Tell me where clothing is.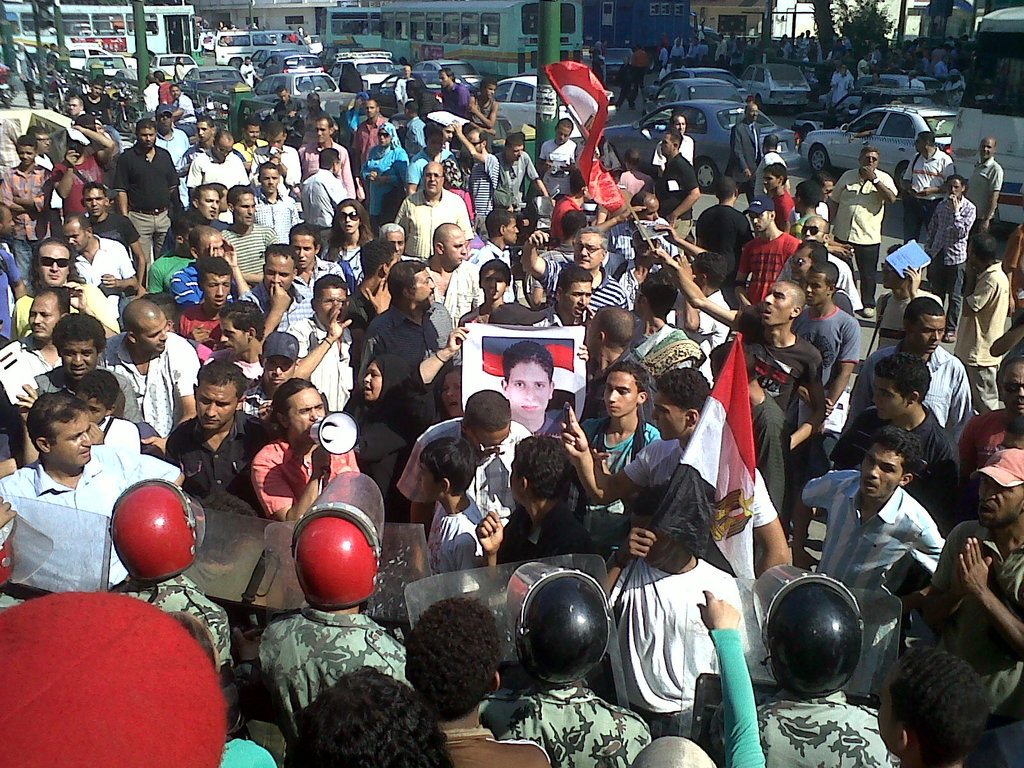
clothing is at 241:383:276:429.
